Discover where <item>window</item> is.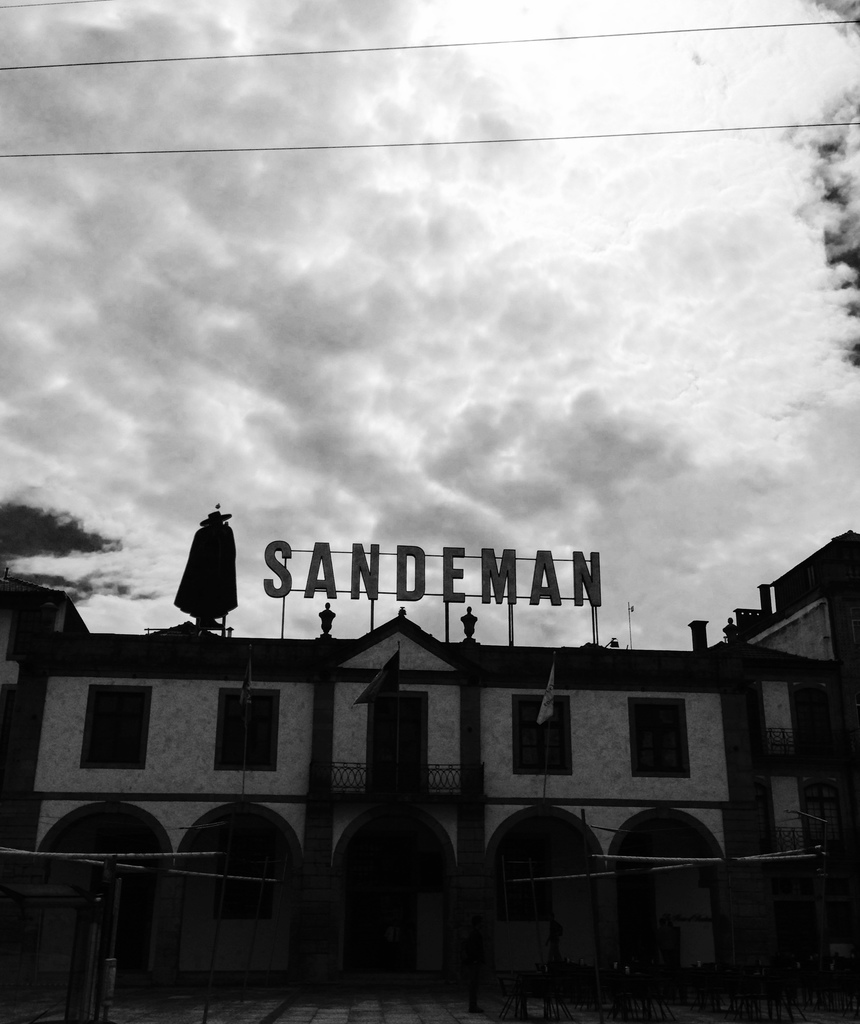
Discovered at crop(219, 680, 280, 767).
